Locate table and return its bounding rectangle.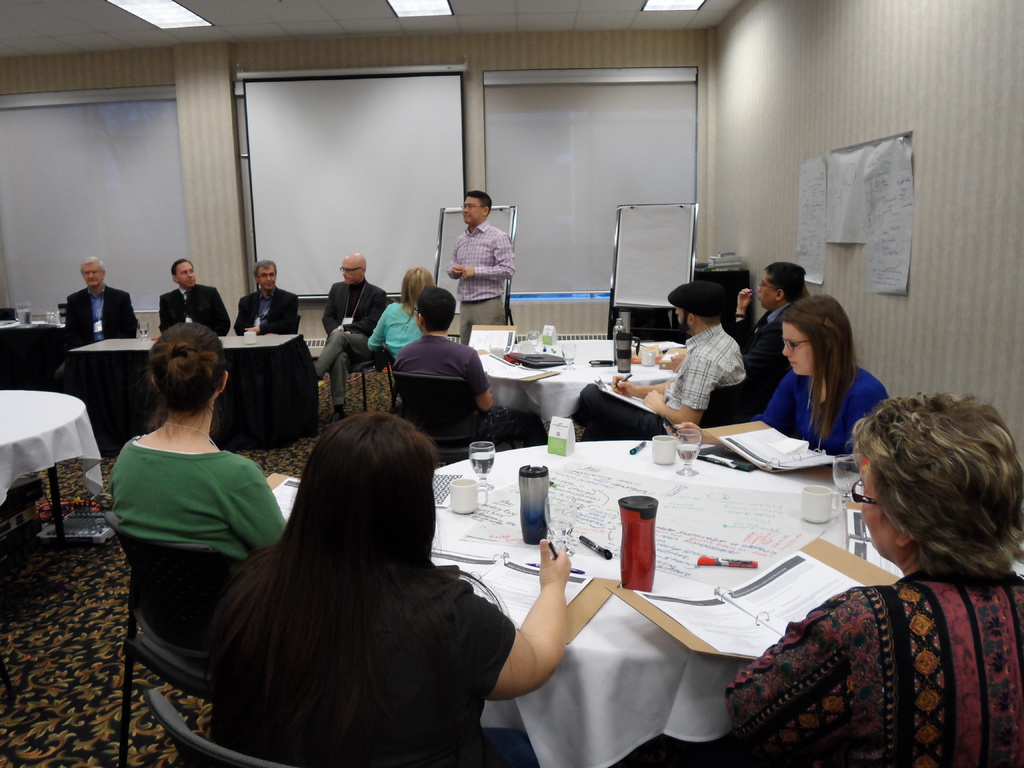
select_region(55, 335, 314, 452).
